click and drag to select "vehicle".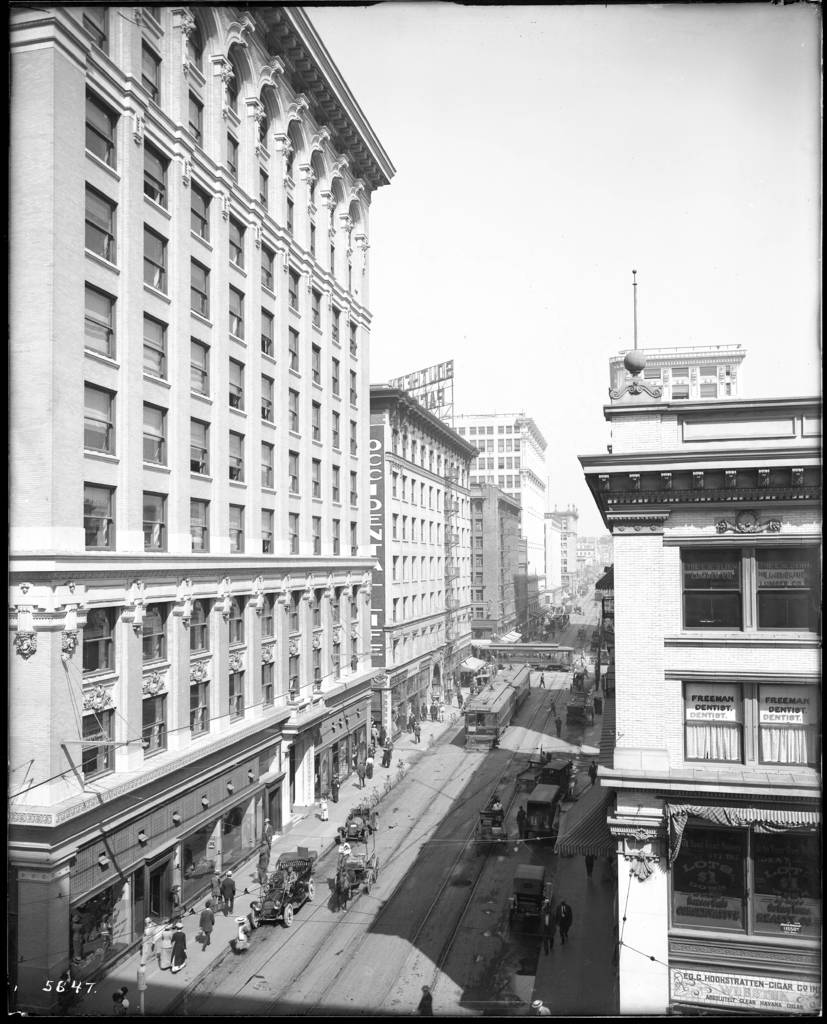
Selection: select_region(515, 785, 561, 846).
